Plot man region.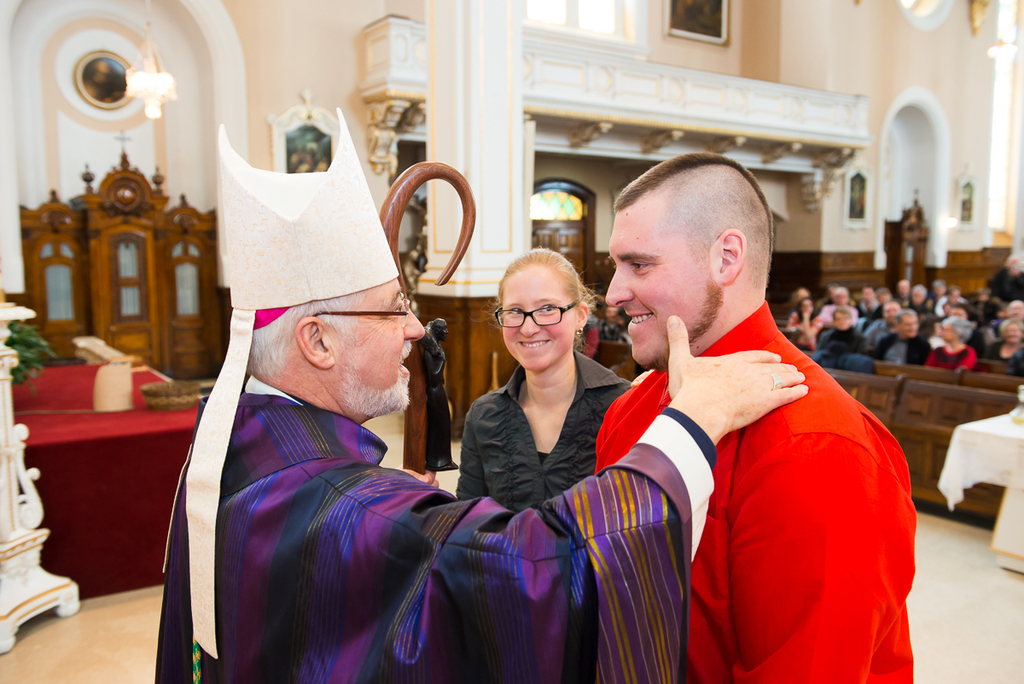
Plotted at bbox=(158, 106, 812, 683).
